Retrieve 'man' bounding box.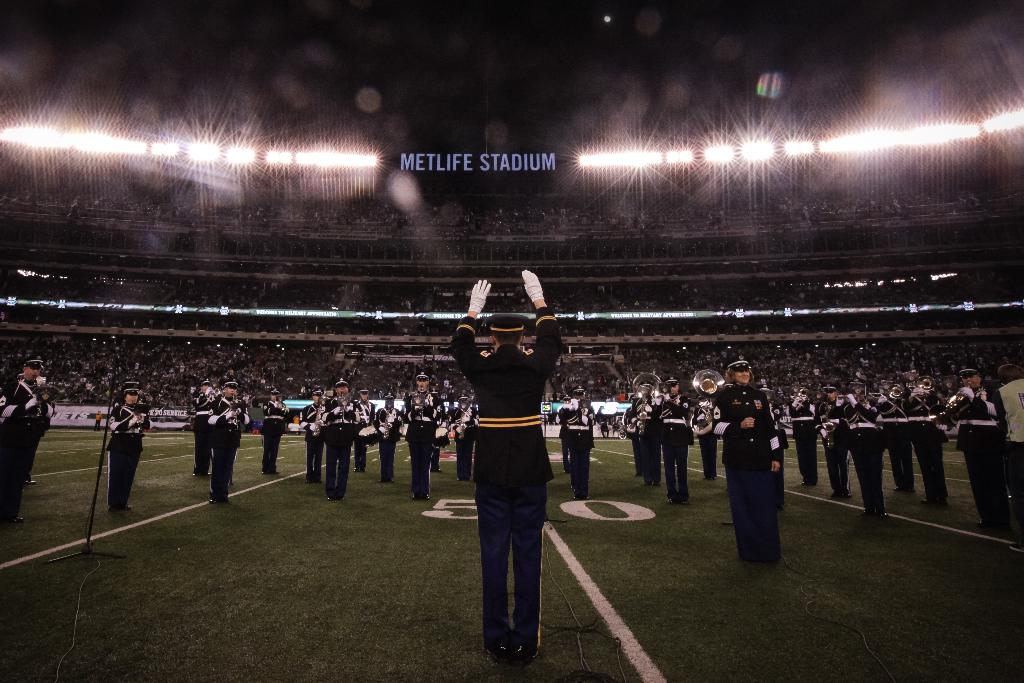
Bounding box: [206,377,250,506].
